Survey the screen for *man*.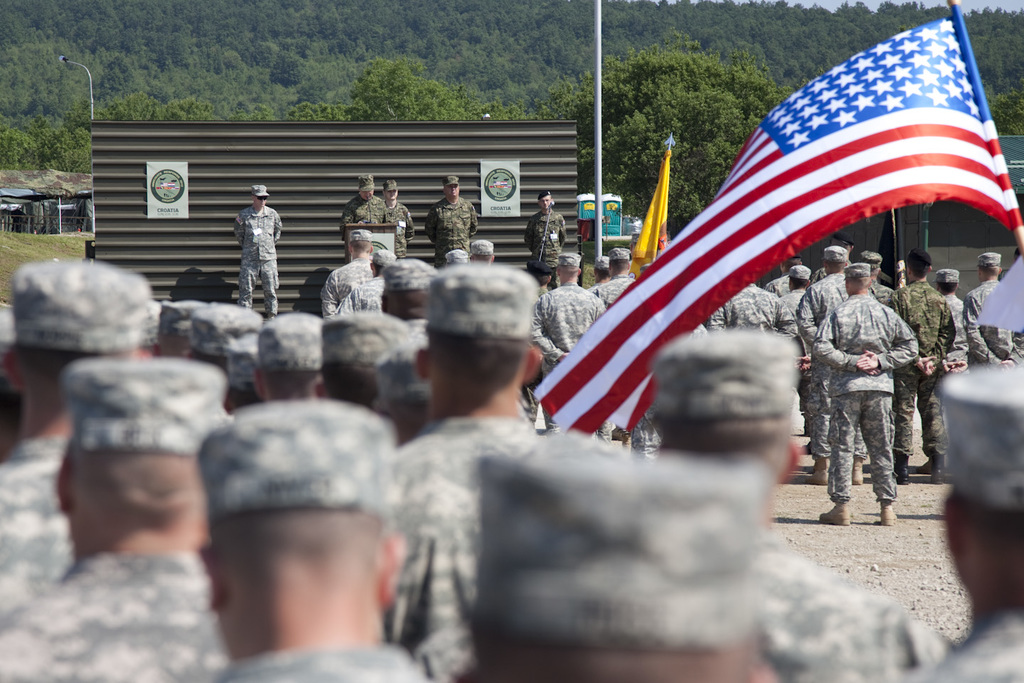
Survey found: 904:368:1023:682.
